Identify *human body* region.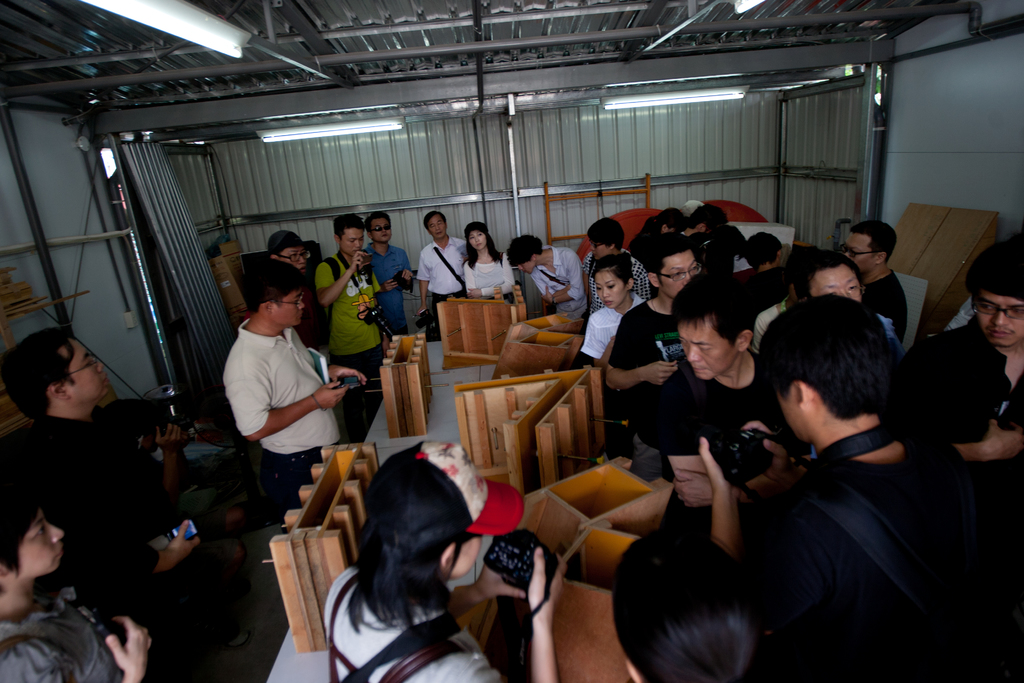
Region: left=612, top=522, right=769, bottom=682.
